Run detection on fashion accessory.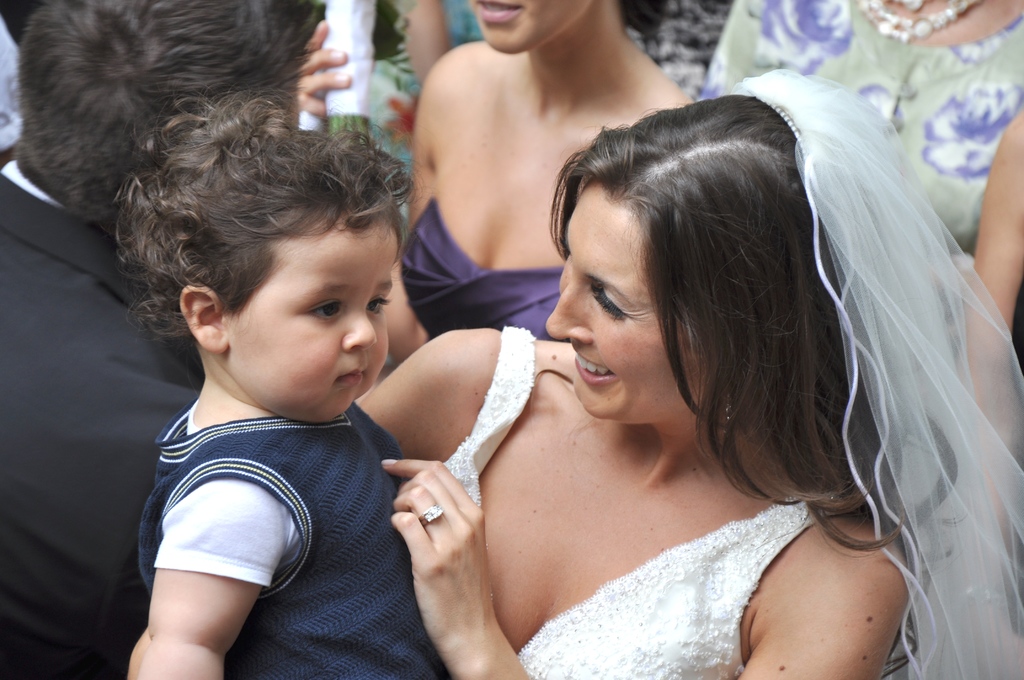
Result: BBox(417, 505, 445, 525).
